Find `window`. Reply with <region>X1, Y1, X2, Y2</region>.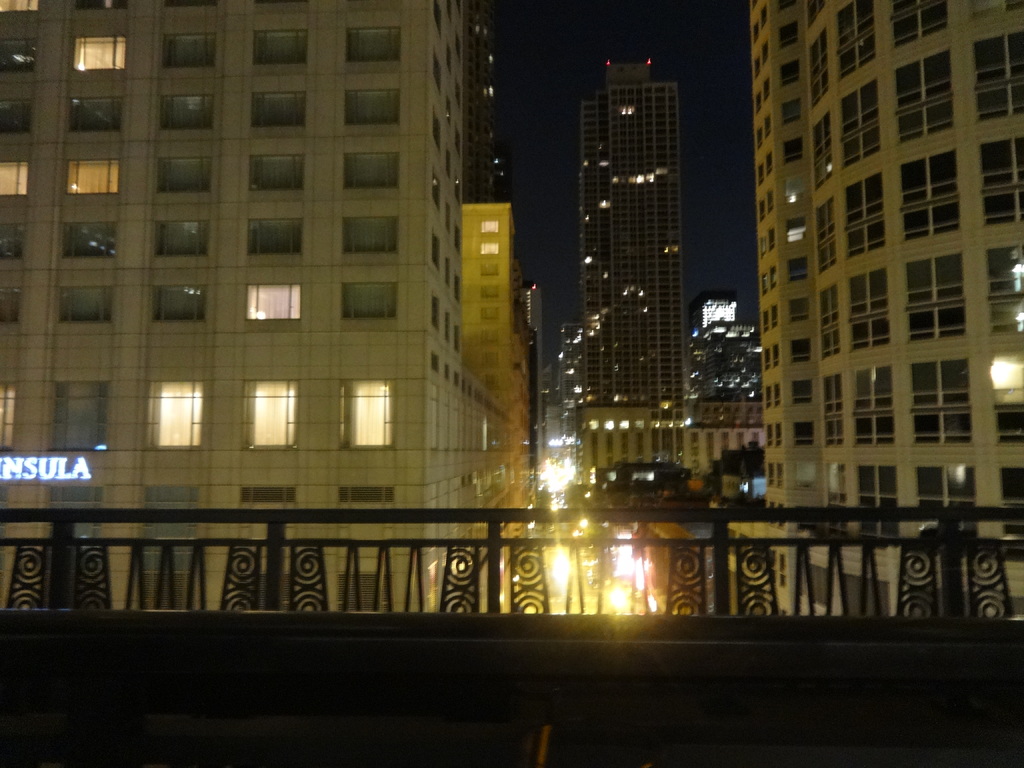
<region>758, 239, 771, 261</region>.
